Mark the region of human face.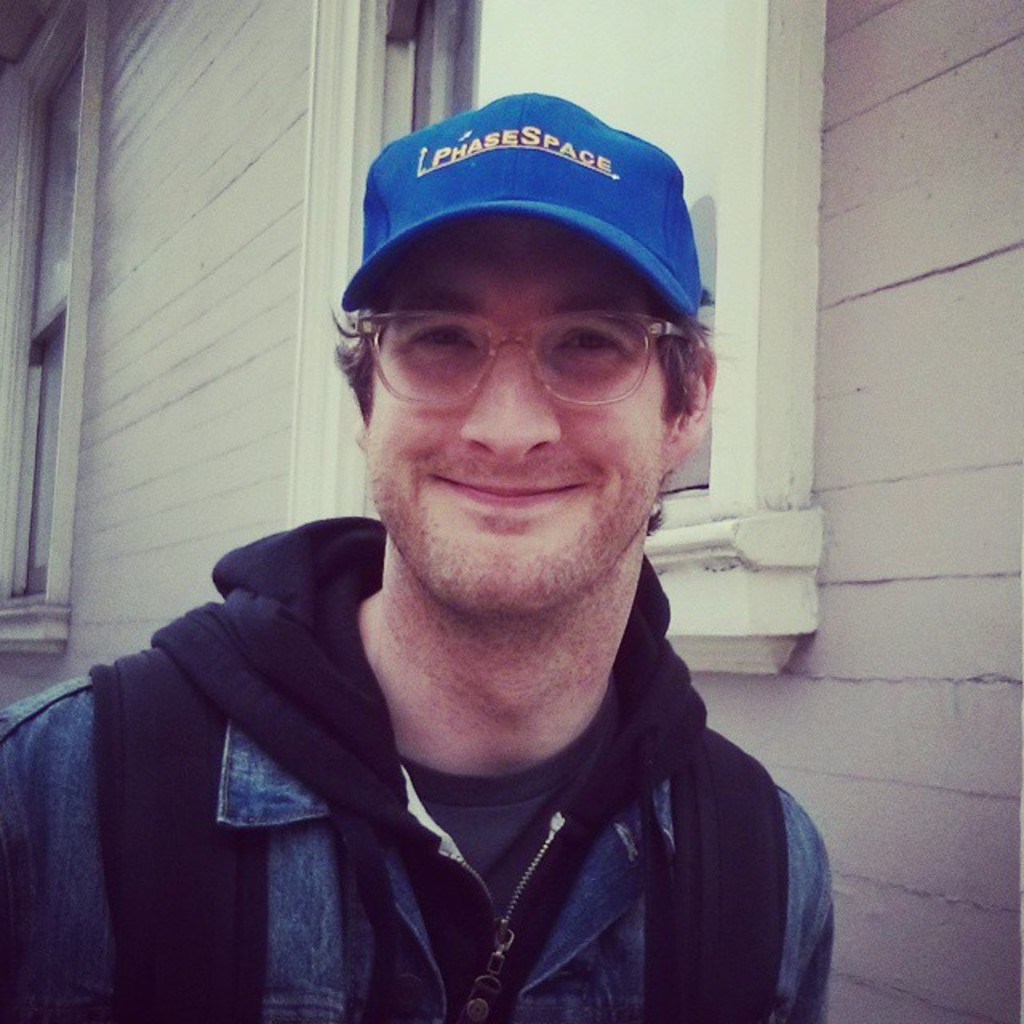
Region: (366, 227, 670, 629).
